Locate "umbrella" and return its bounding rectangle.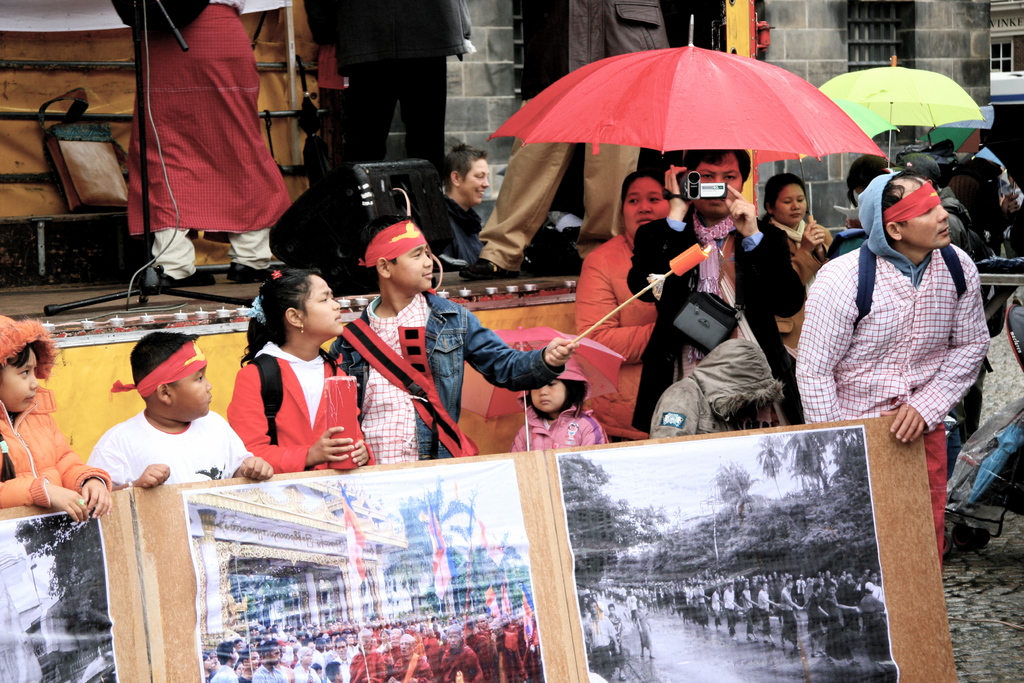
[left=755, top=99, right=901, bottom=221].
